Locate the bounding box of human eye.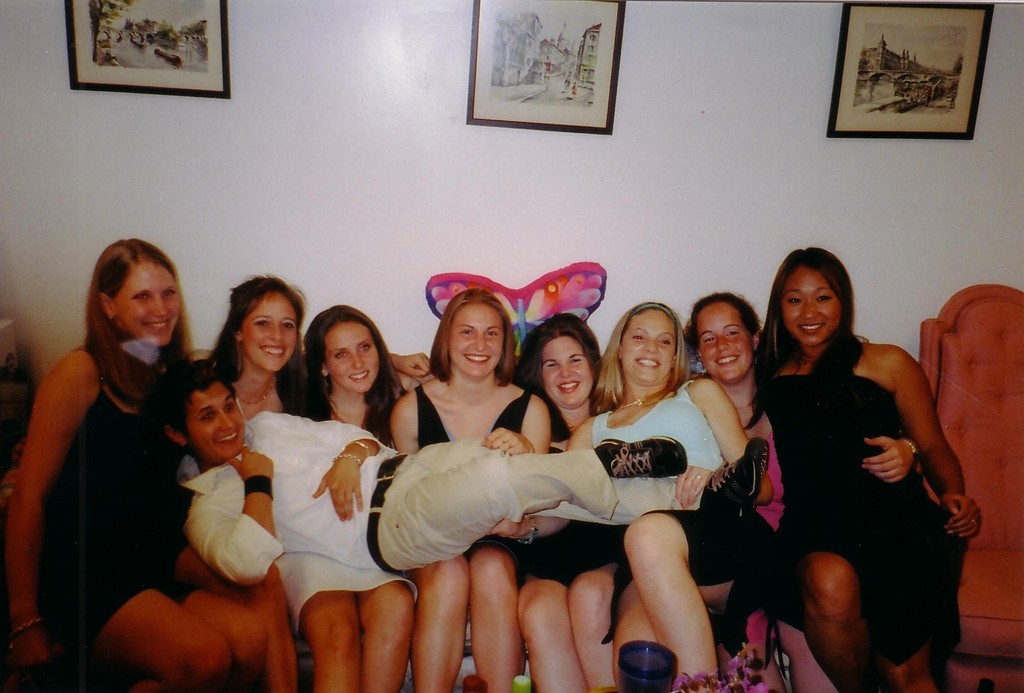
Bounding box: [129,290,154,304].
